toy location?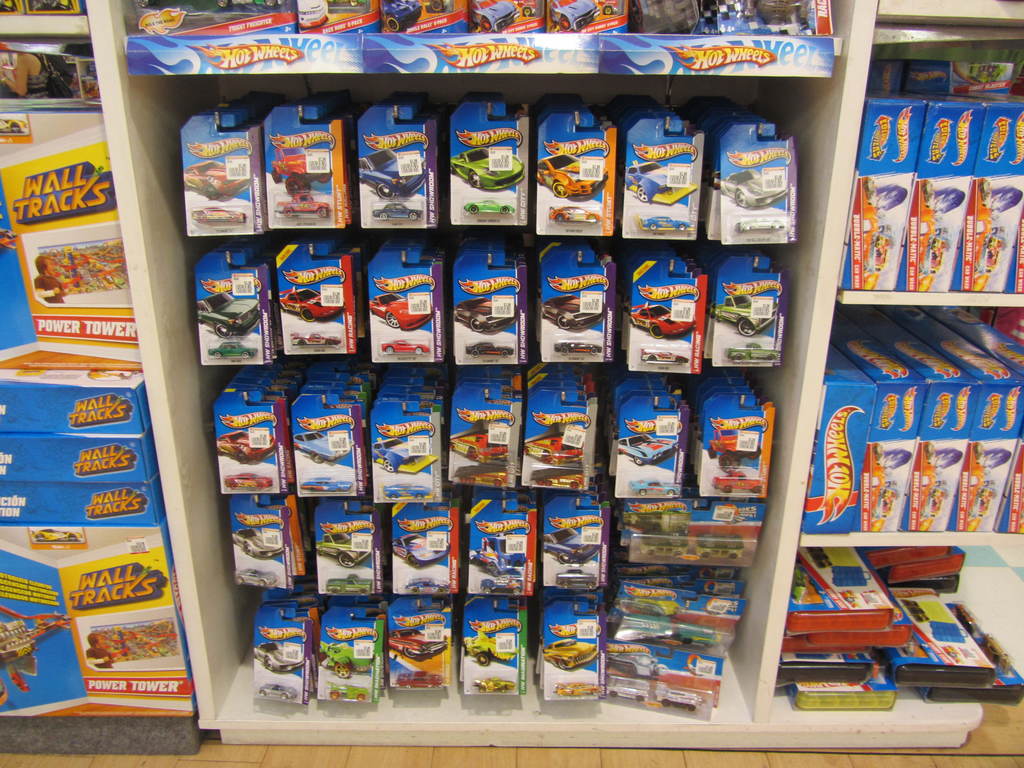
228/527/286/559
